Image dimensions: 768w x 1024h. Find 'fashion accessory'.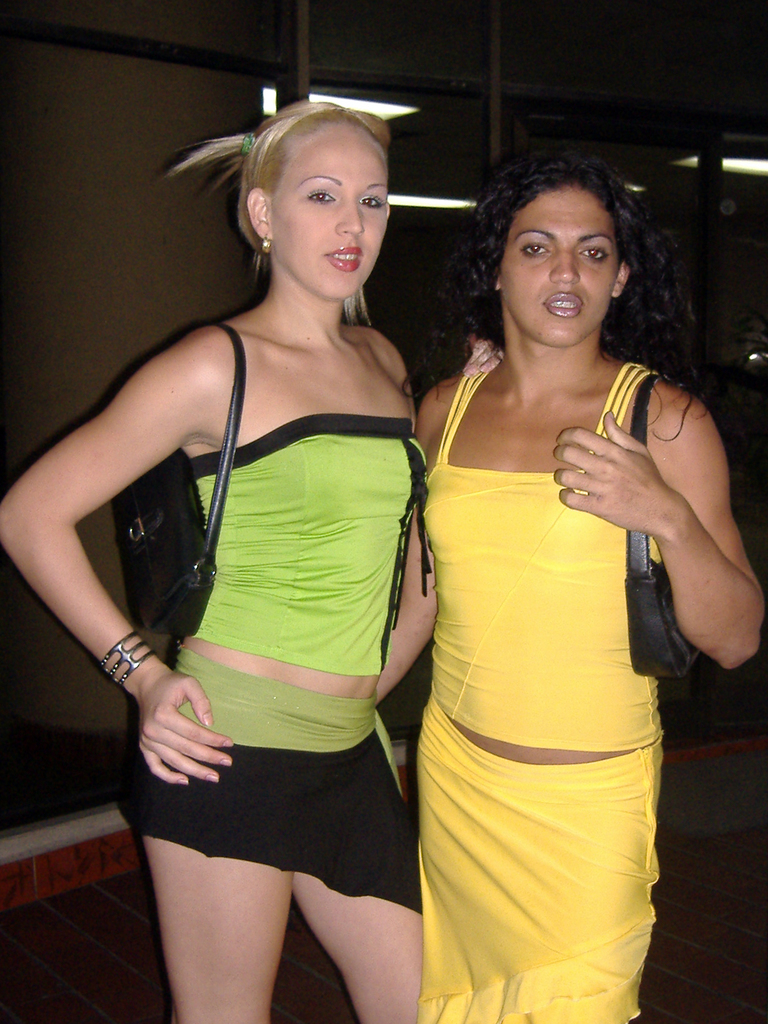
Rect(99, 621, 168, 684).
